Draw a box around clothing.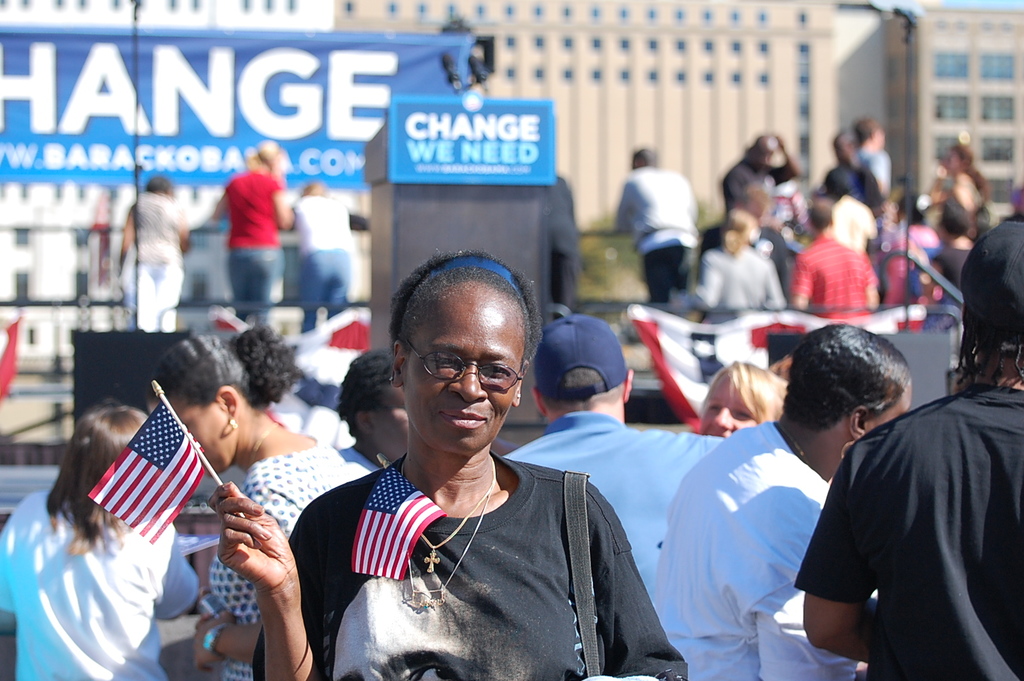
left=125, top=189, right=185, bottom=331.
